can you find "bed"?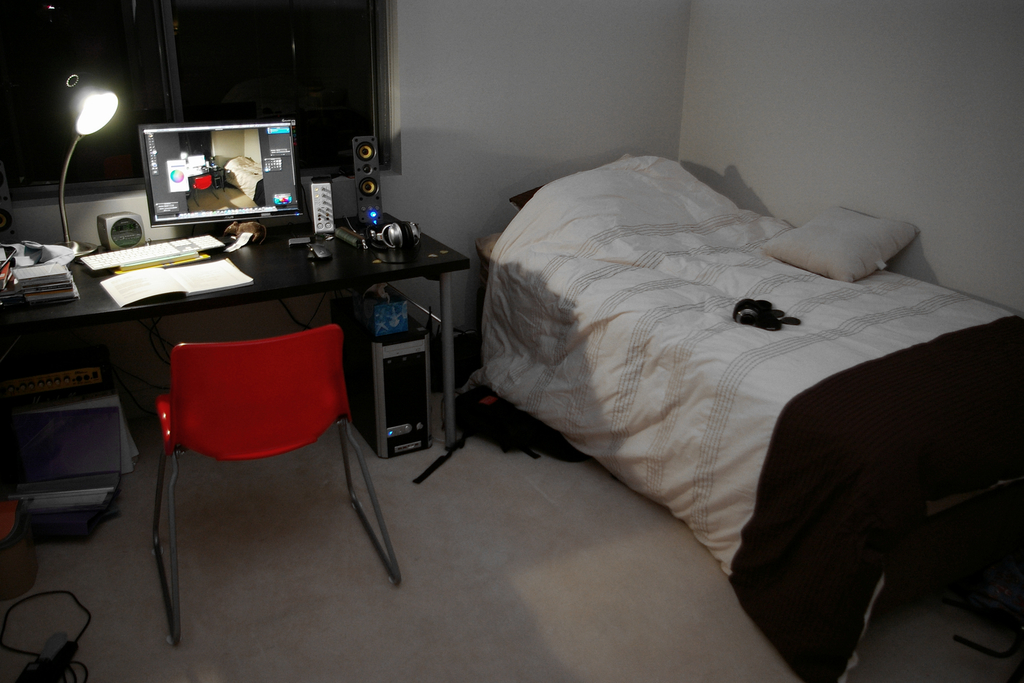
Yes, bounding box: [431, 120, 991, 644].
